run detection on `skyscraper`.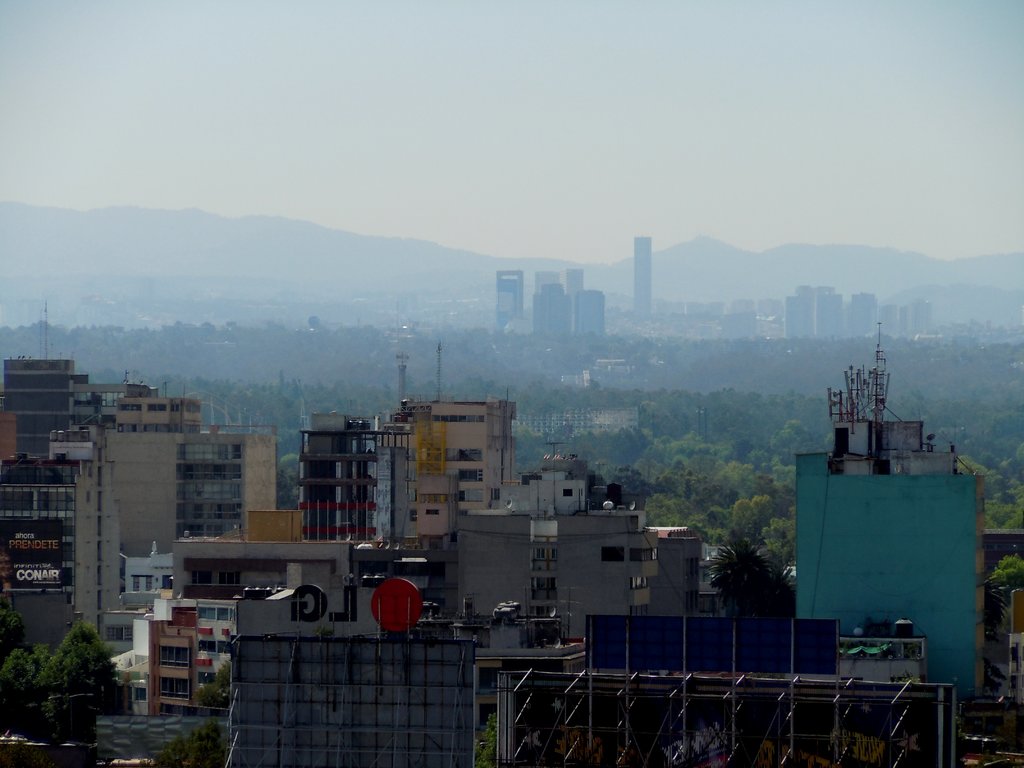
Result: [left=573, top=284, right=613, bottom=343].
